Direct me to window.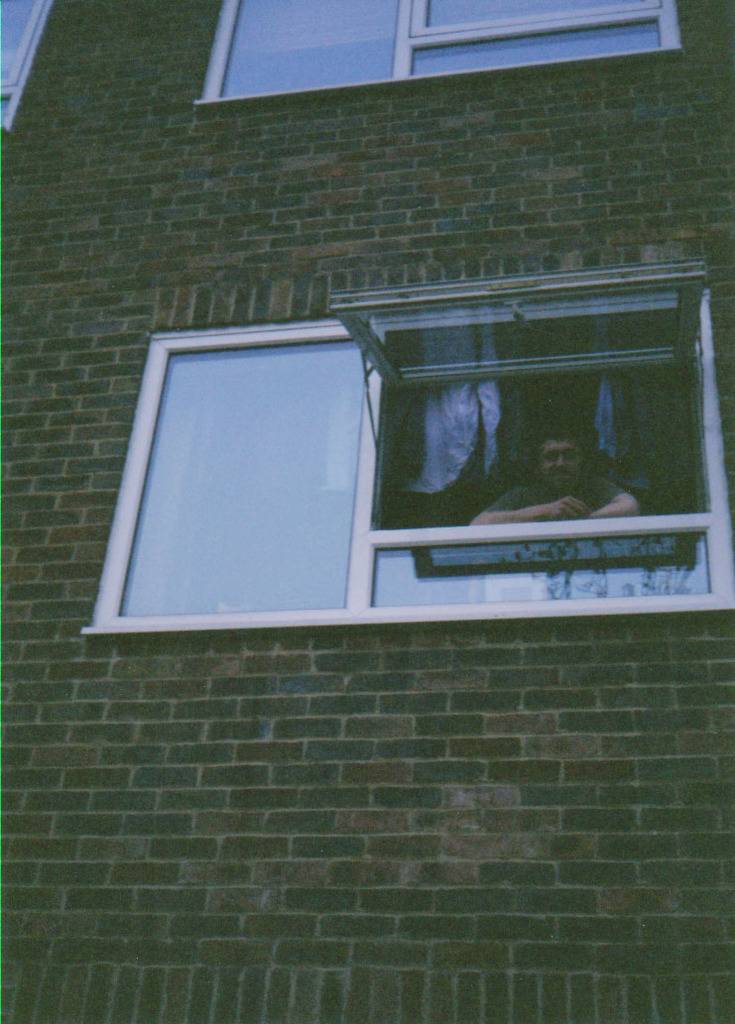
Direction: {"x1": 0, "y1": 1, "x2": 51, "y2": 134}.
